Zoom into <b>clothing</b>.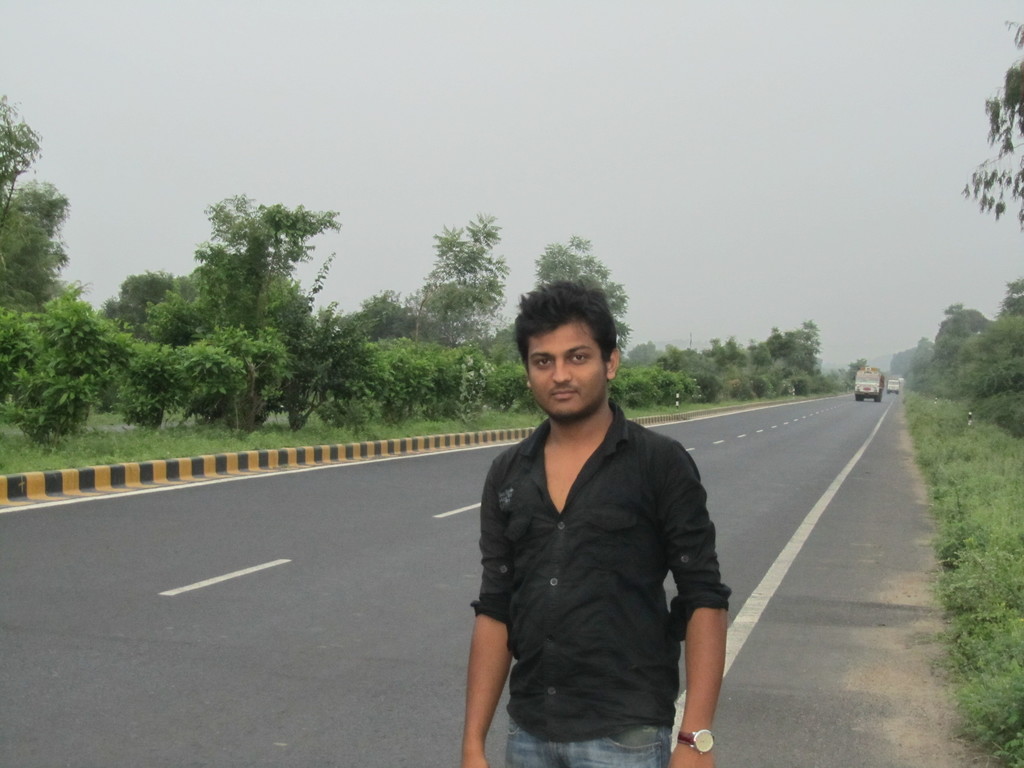
Zoom target: 454:353:735:753.
